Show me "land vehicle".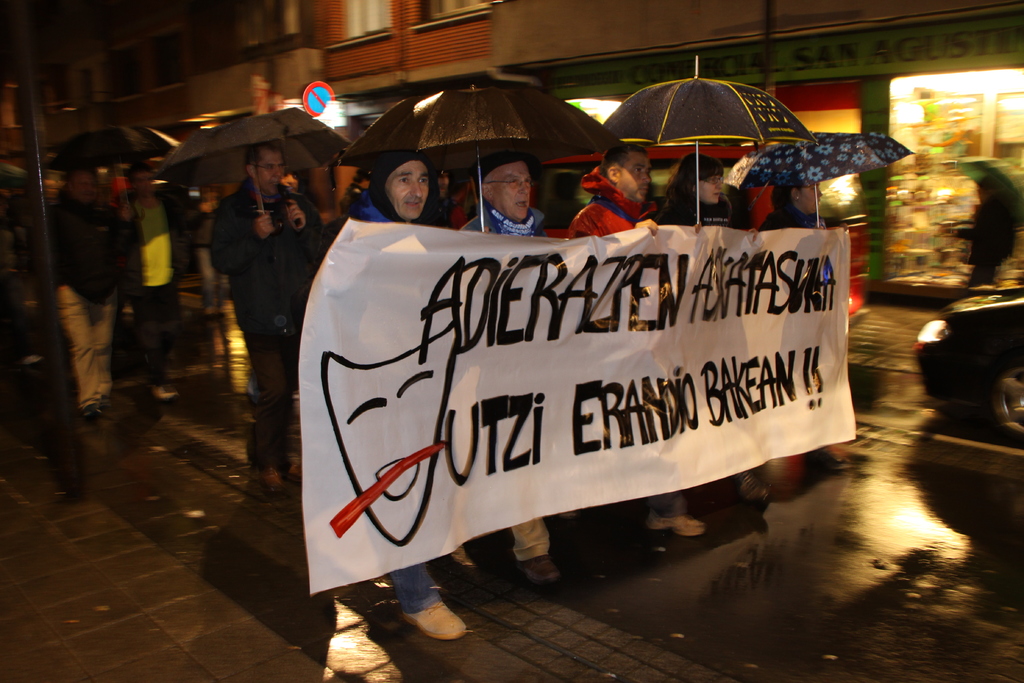
"land vehicle" is here: (x1=915, y1=290, x2=1023, y2=444).
